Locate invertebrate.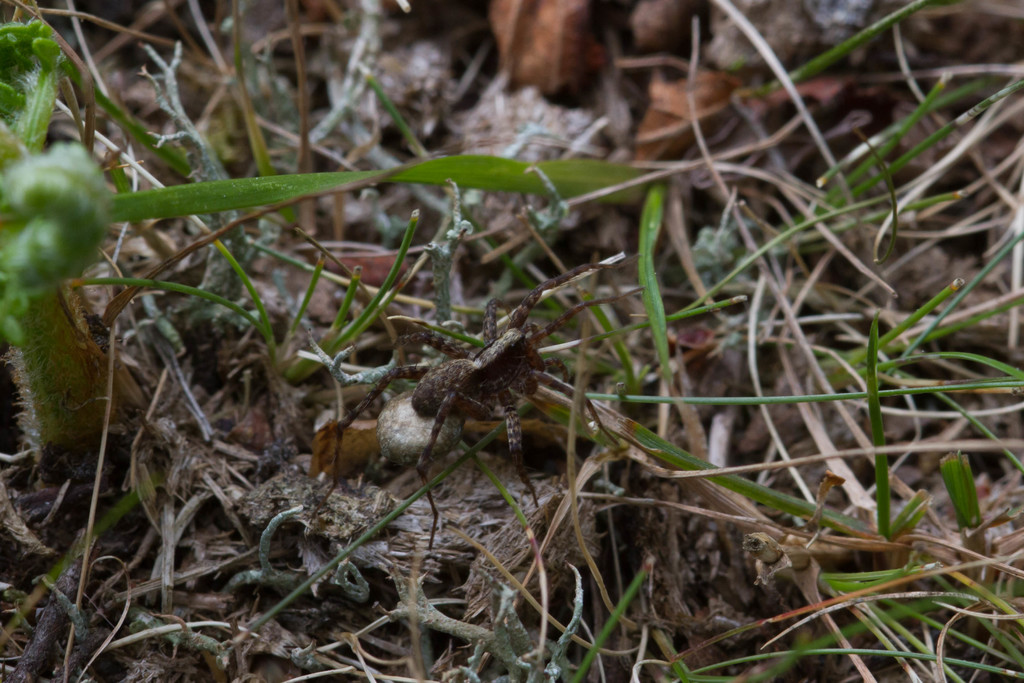
Bounding box: l=303, t=260, r=646, b=550.
